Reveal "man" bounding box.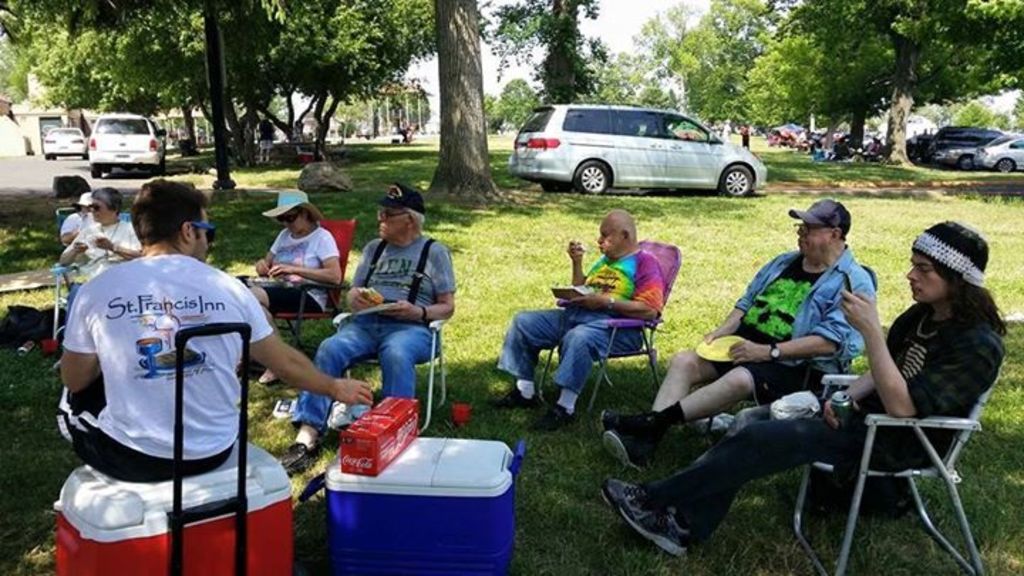
Revealed: [x1=737, y1=125, x2=754, y2=152].
